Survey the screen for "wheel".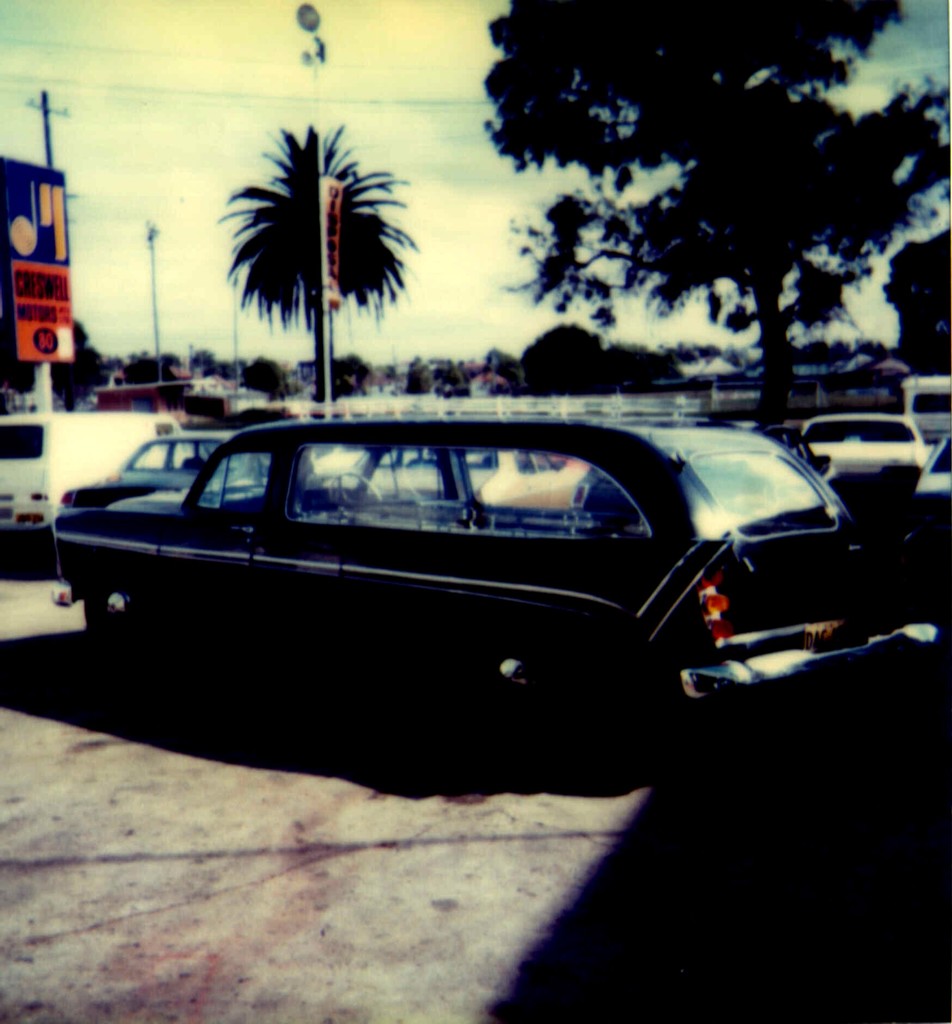
Survey found: <box>477,652,537,733</box>.
